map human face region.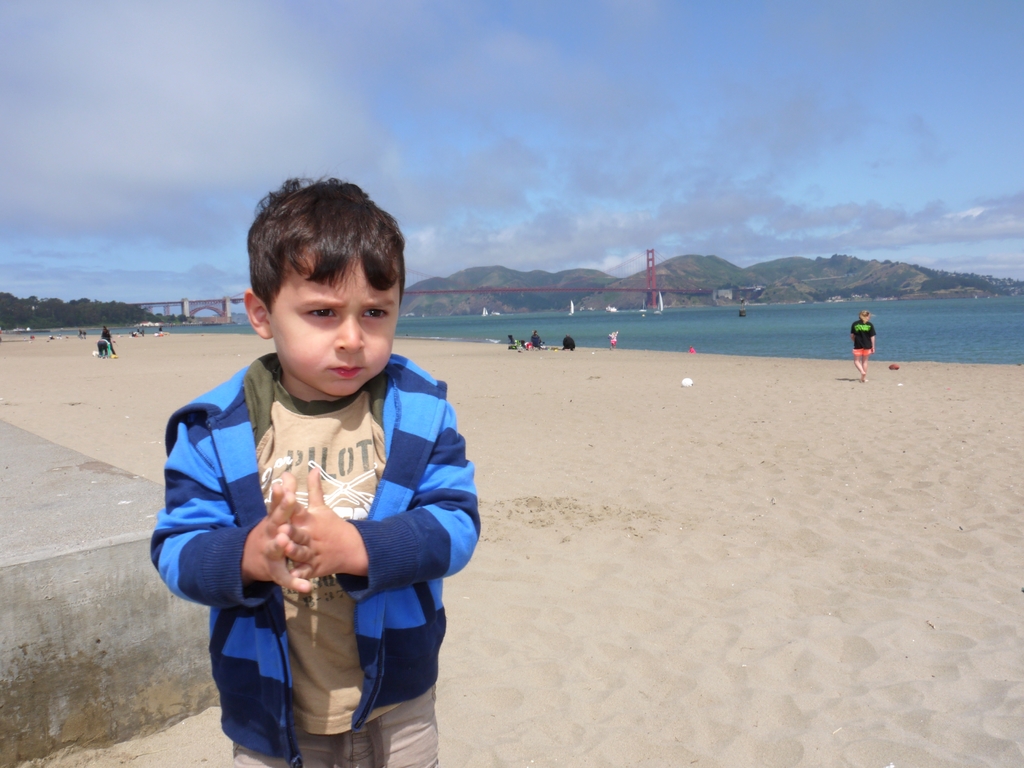
Mapped to [268,241,401,403].
